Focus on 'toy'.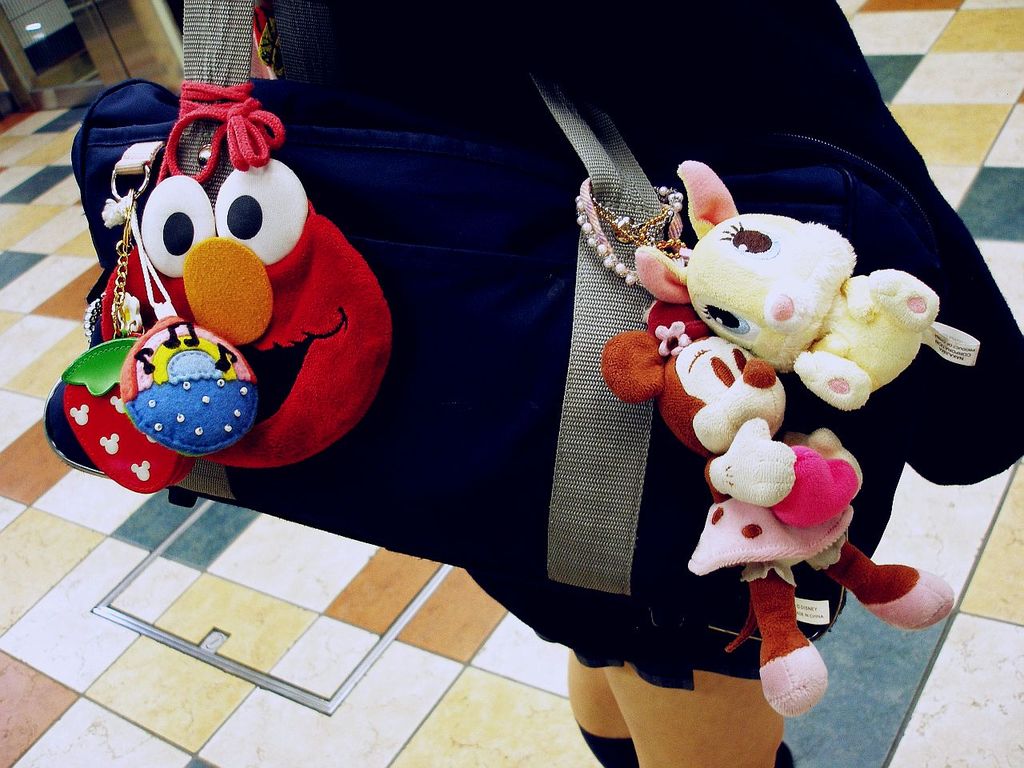
Focused at 633:159:941:411.
